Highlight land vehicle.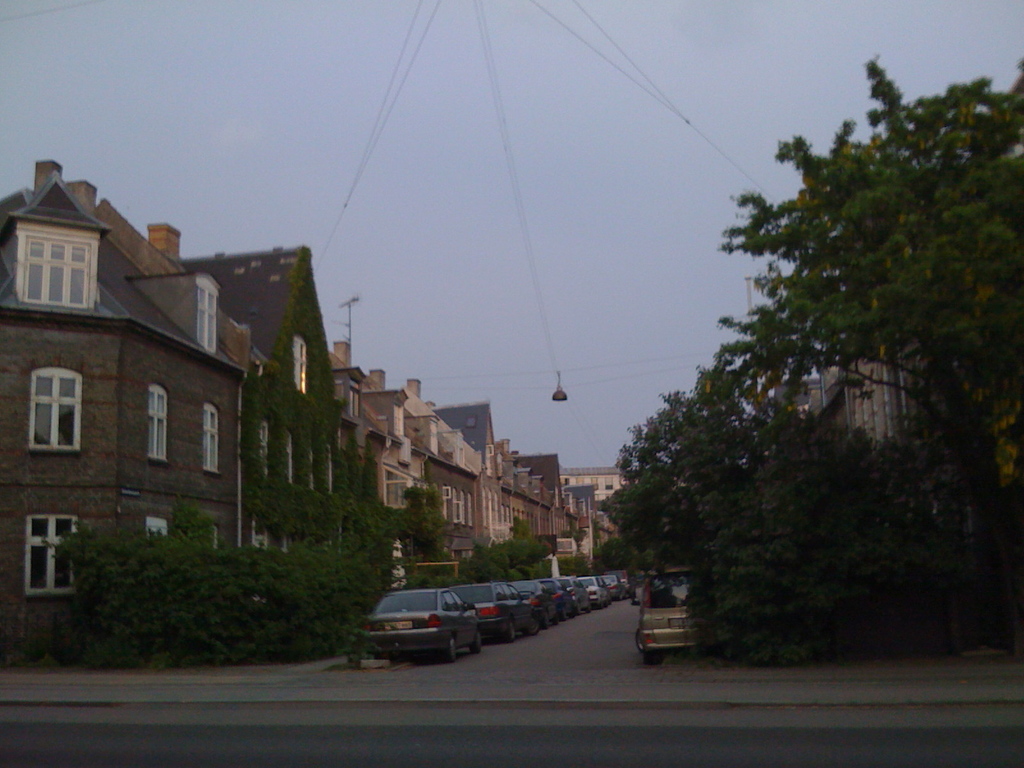
Highlighted region: box(516, 577, 562, 624).
